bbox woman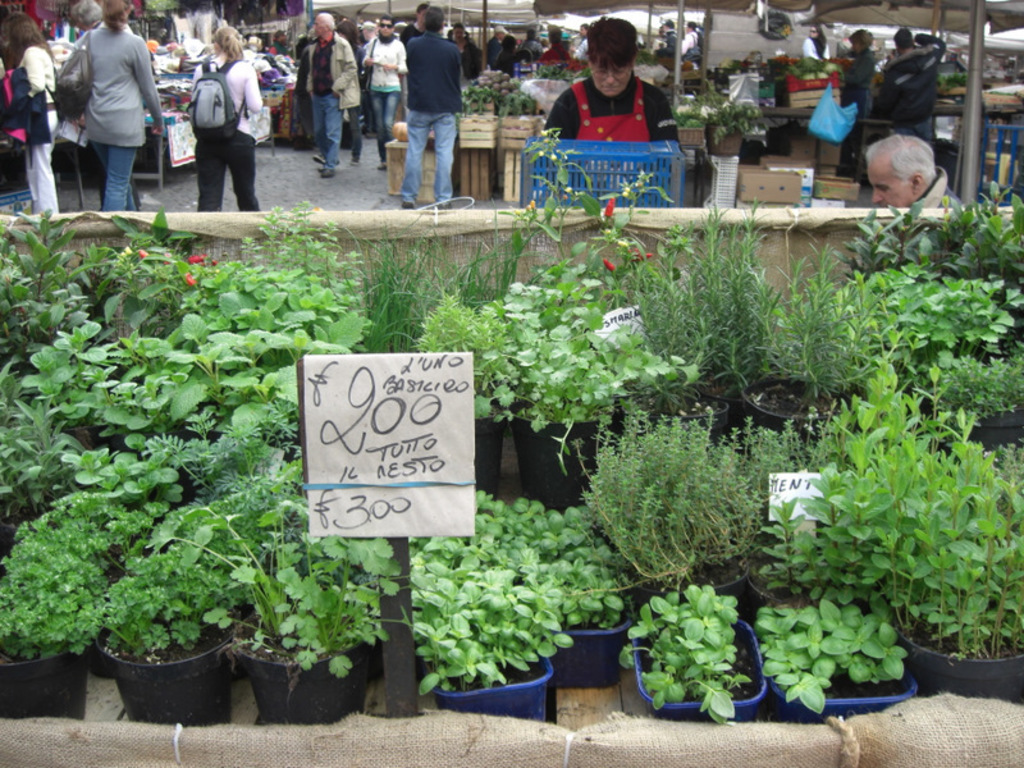
box(536, 27, 690, 209)
